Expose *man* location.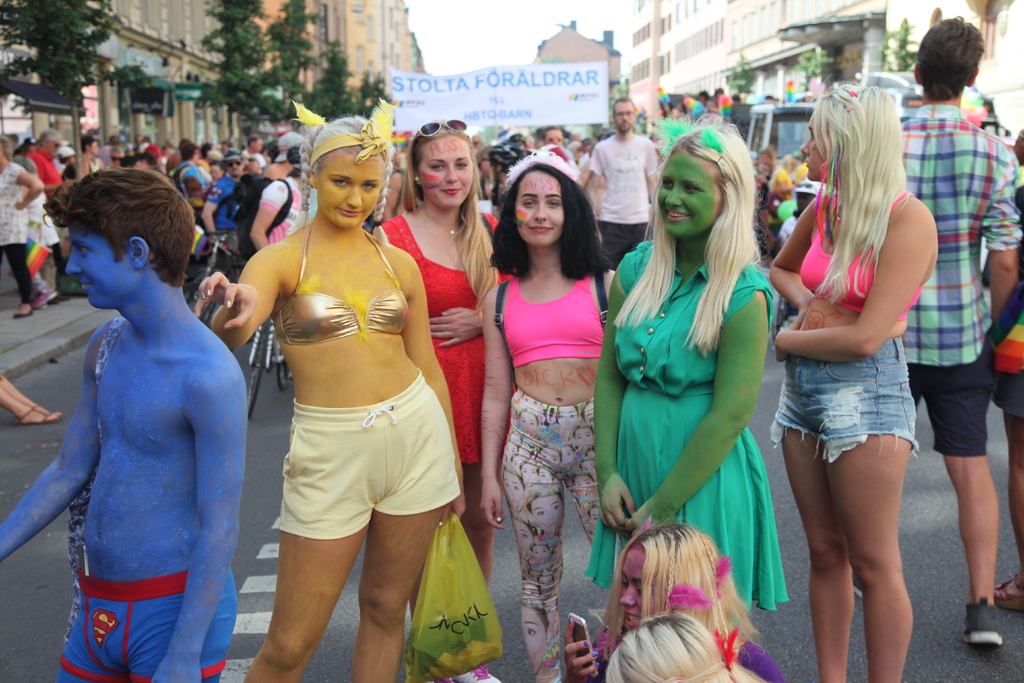
Exposed at (left=25, top=195, right=230, bottom=666).
